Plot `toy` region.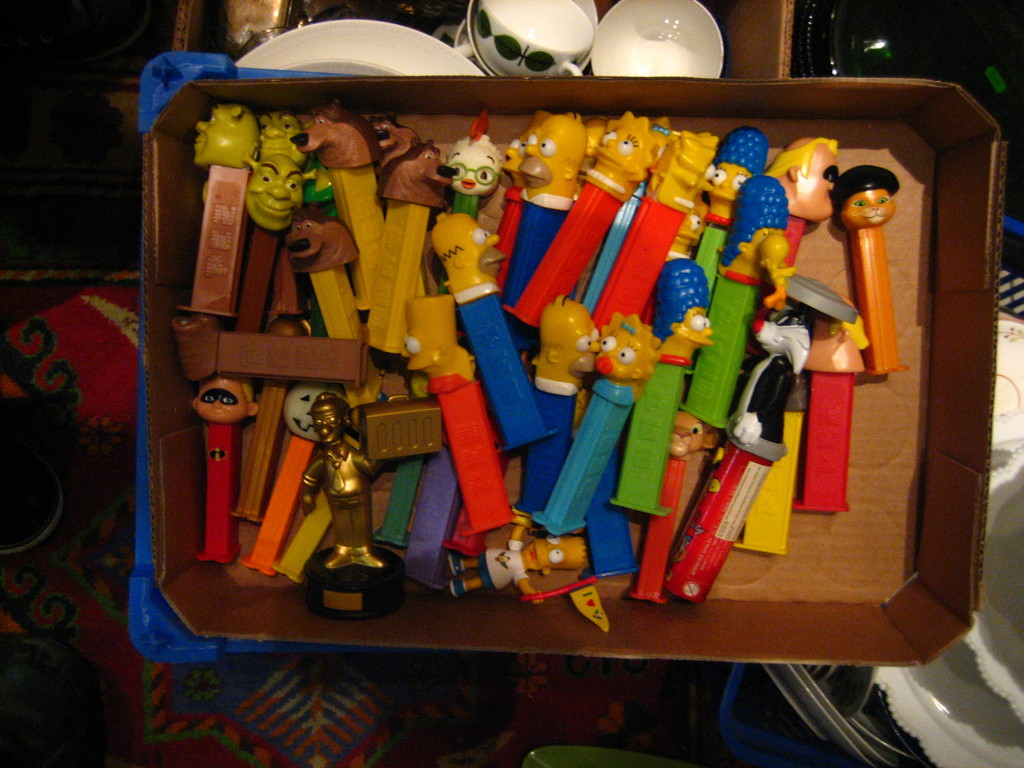
Plotted at (x1=233, y1=384, x2=352, y2=580).
